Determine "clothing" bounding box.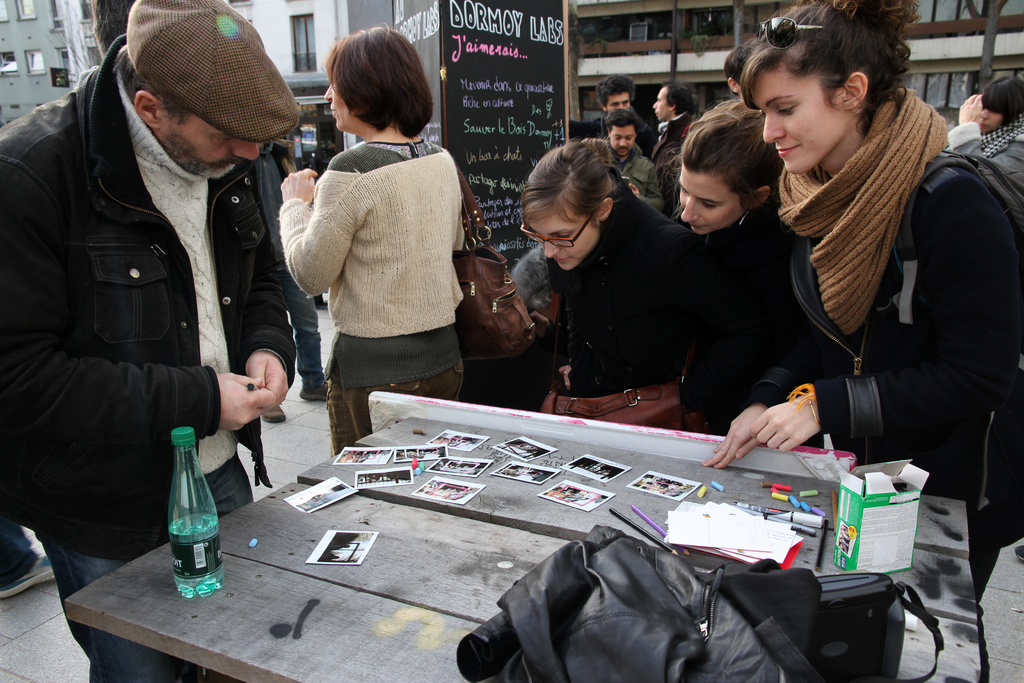
Determined: 935:115:1023:186.
